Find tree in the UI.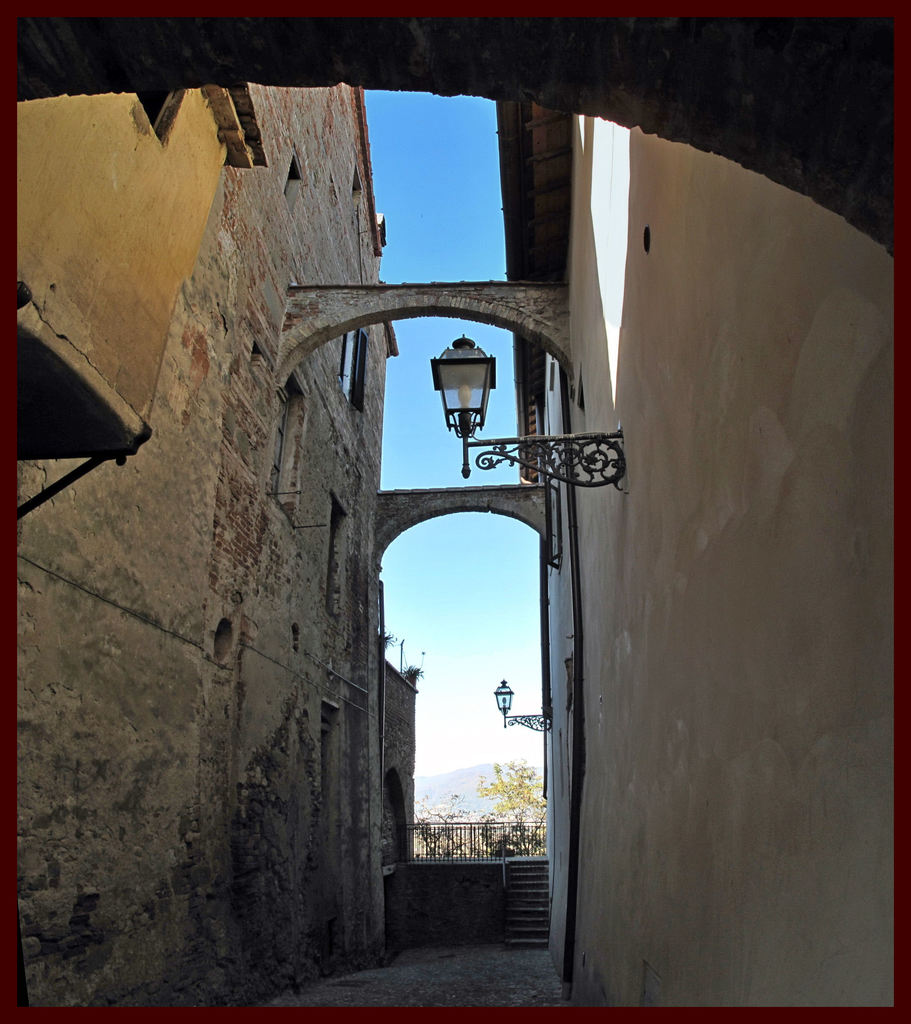
UI element at BBox(478, 756, 542, 817).
